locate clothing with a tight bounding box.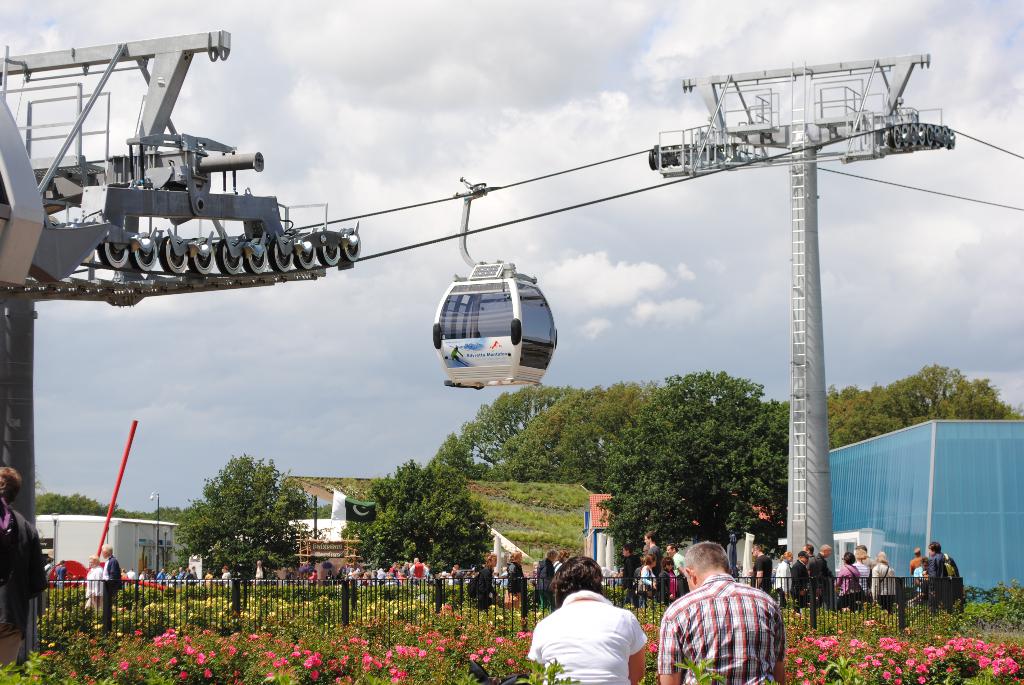
653/573/785/684.
